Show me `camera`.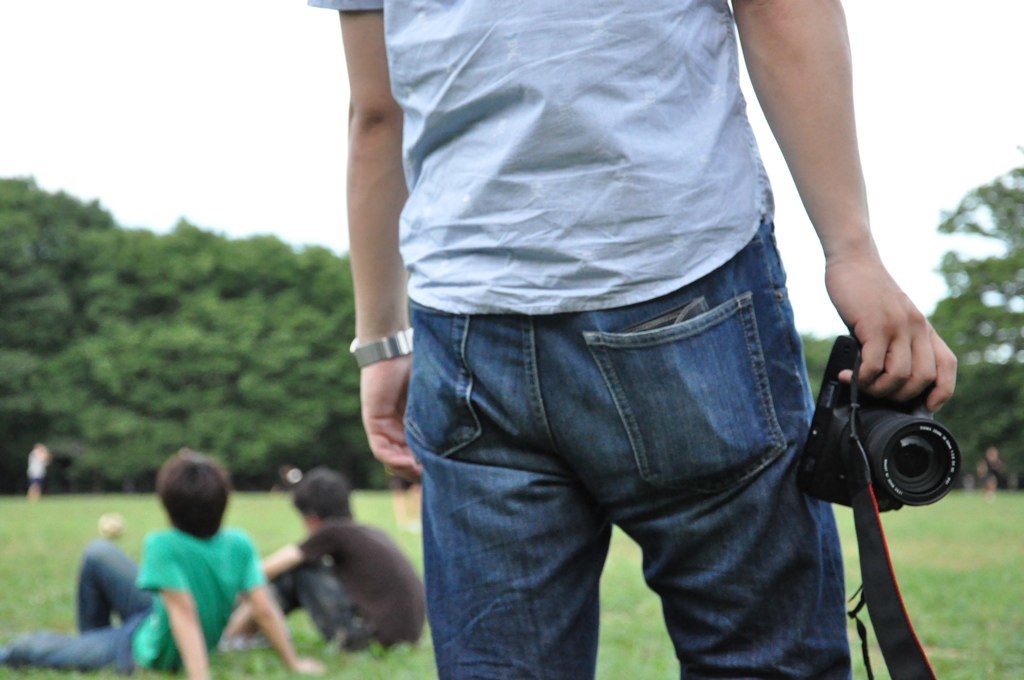
`camera` is here: 814 374 972 524.
